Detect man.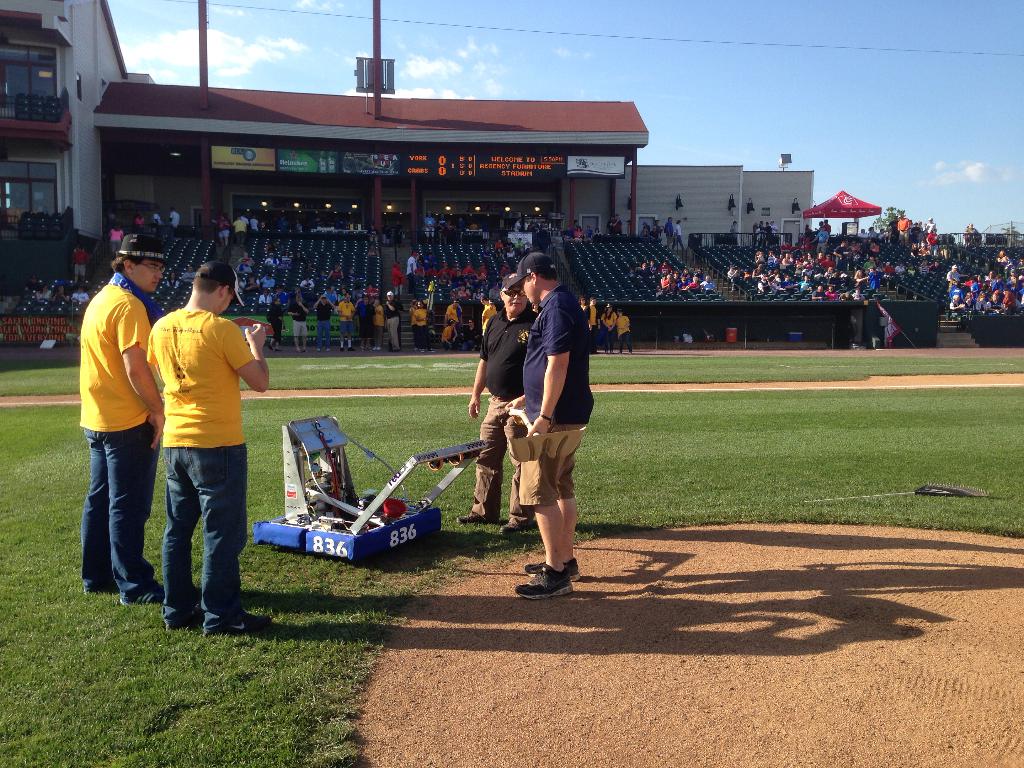
Detected at bbox=(391, 260, 406, 290).
